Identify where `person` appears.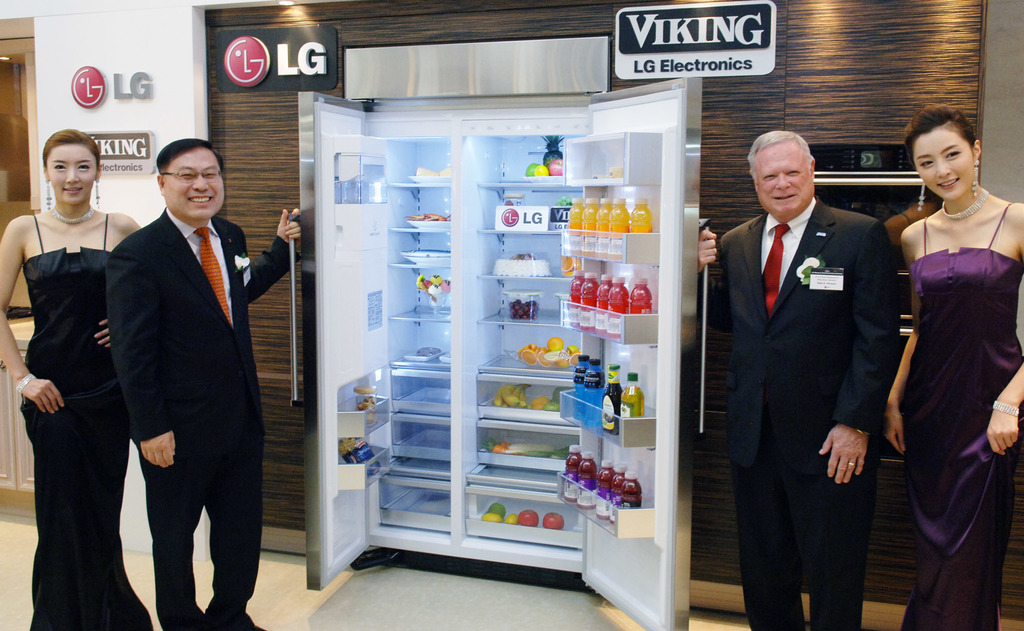
Appears at {"left": 879, "top": 111, "right": 1023, "bottom": 630}.
